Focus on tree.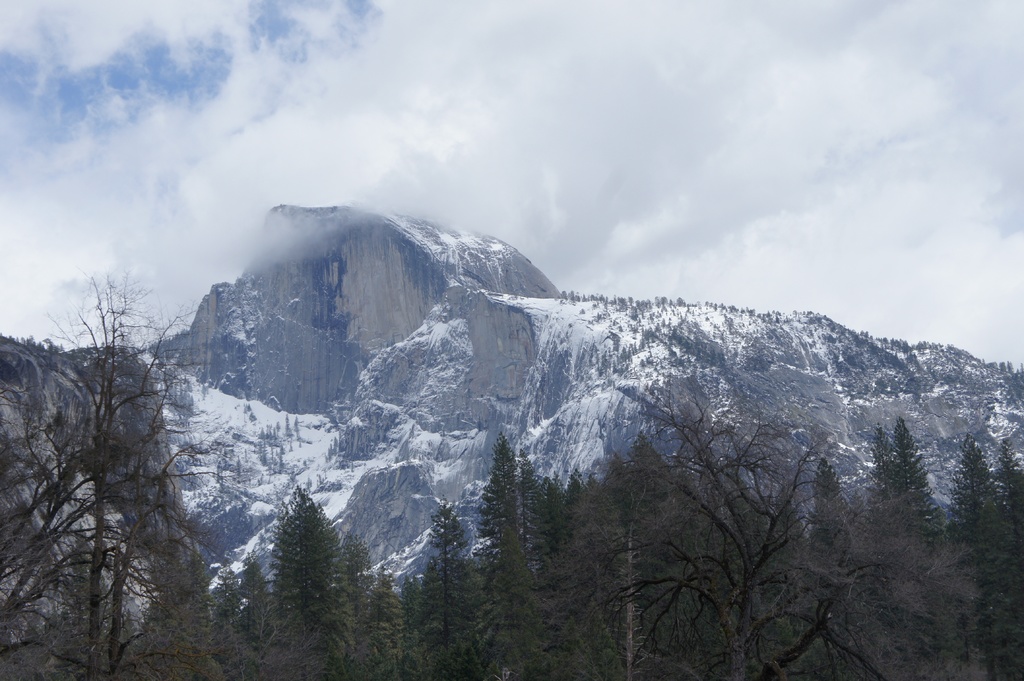
Focused at <region>29, 236, 225, 673</region>.
